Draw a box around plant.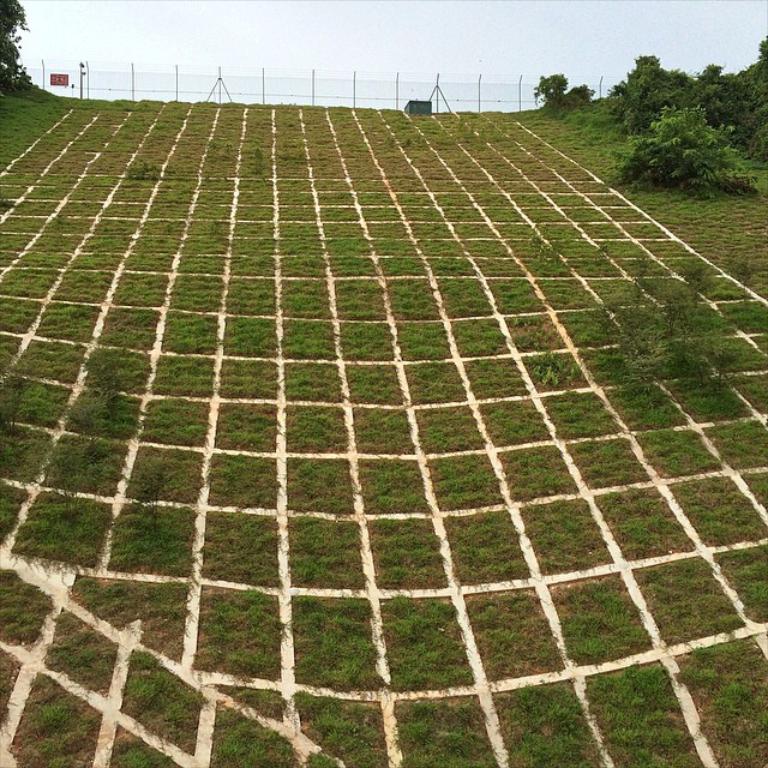
box(208, 450, 274, 509).
